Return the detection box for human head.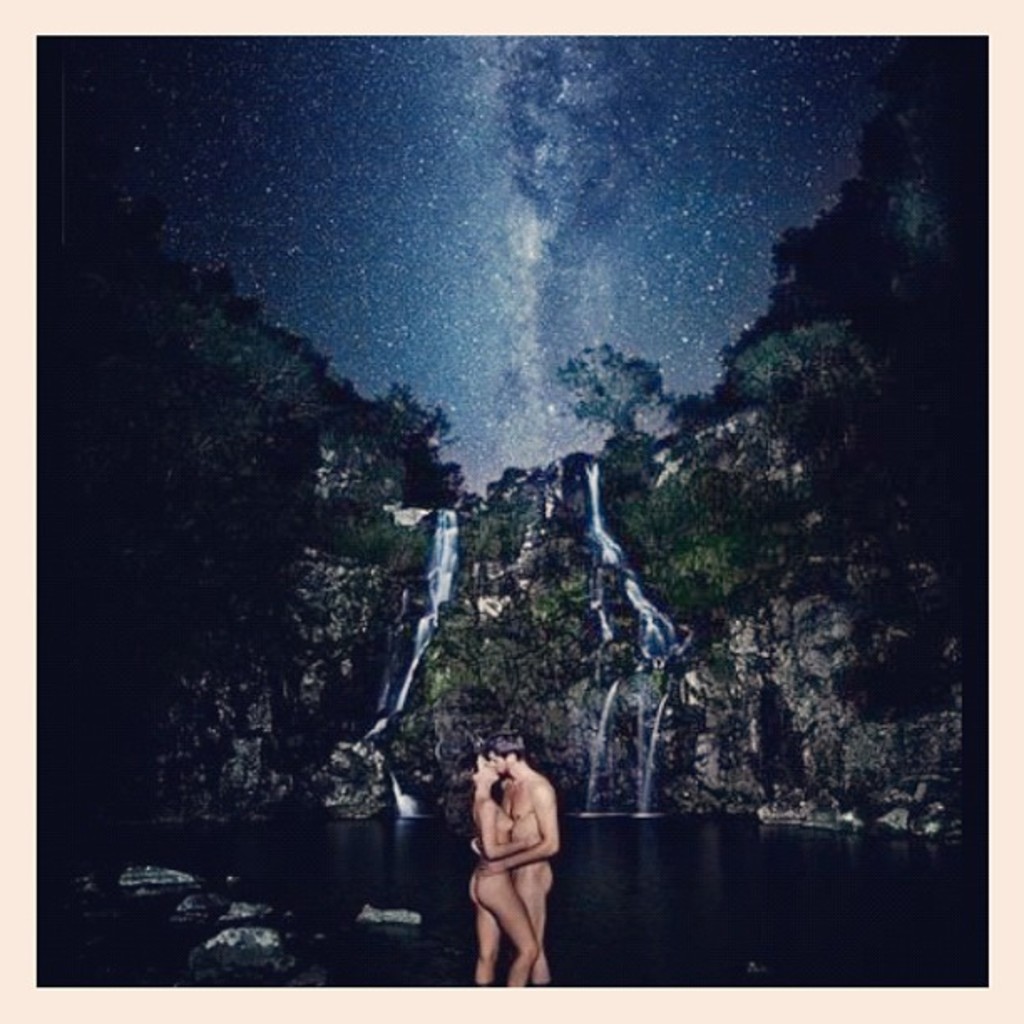
(452,748,497,793).
